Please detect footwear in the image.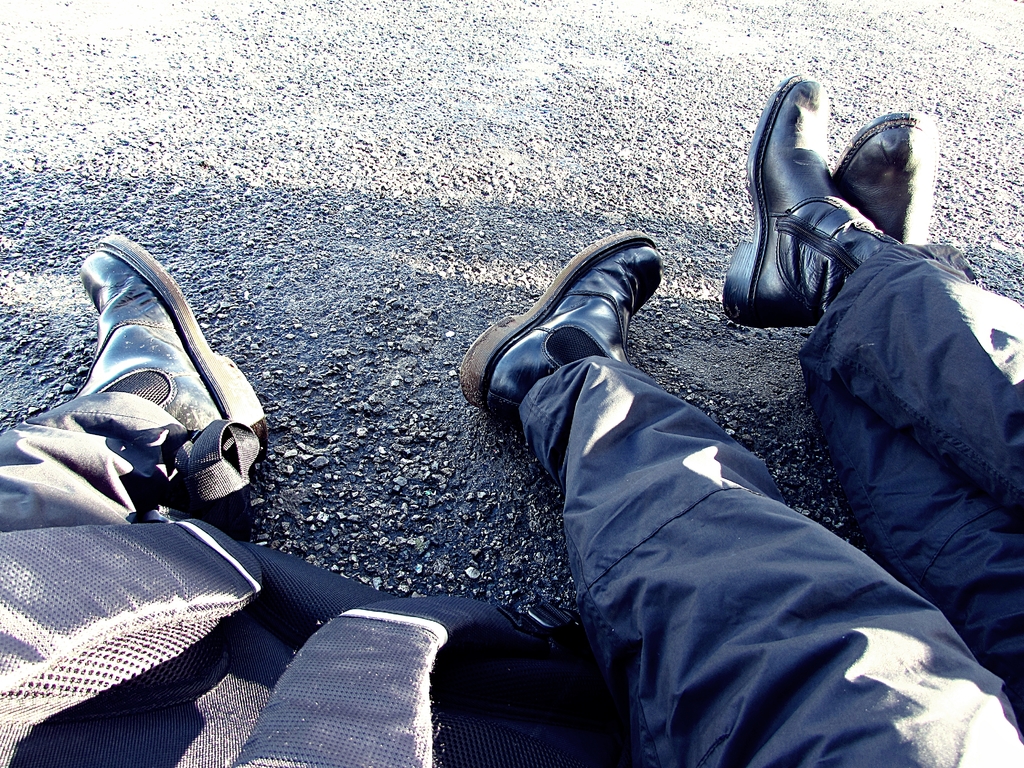
box=[33, 255, 264, 548].
